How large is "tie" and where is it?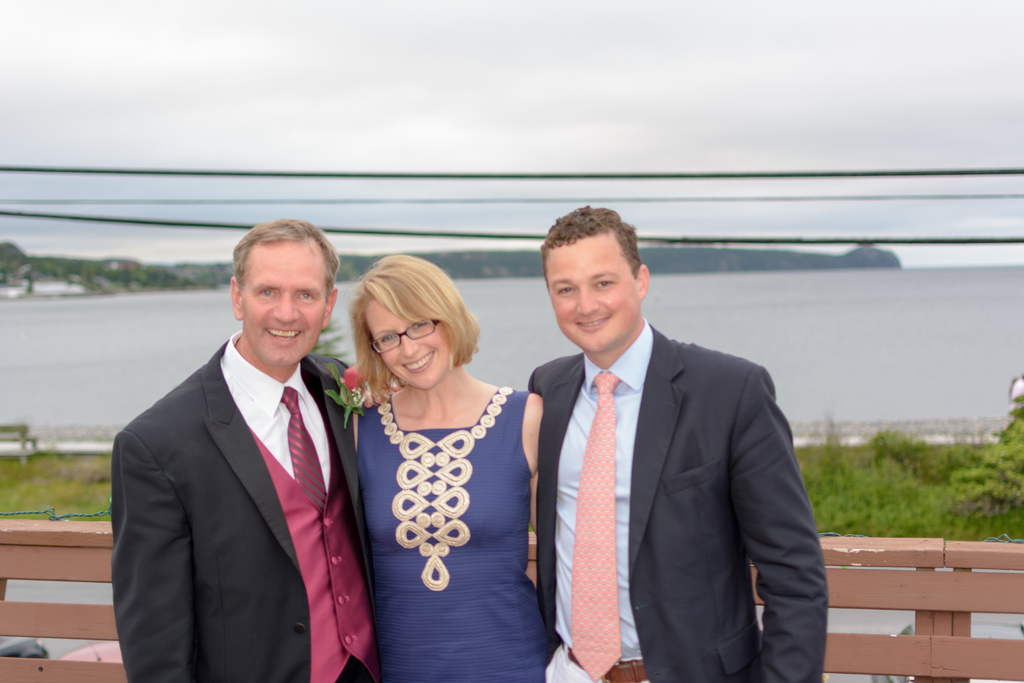
Bounding box: locate(568, 371, 623, 679).
